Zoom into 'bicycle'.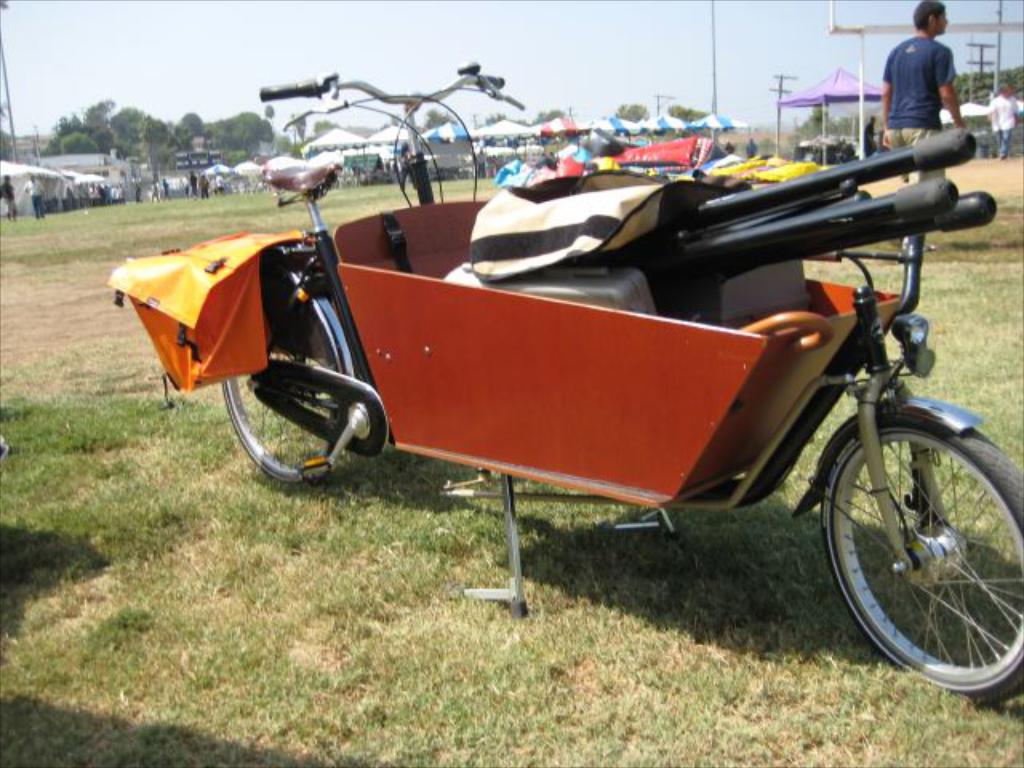
Zoom target: <box>221,54,522,483</box>.
